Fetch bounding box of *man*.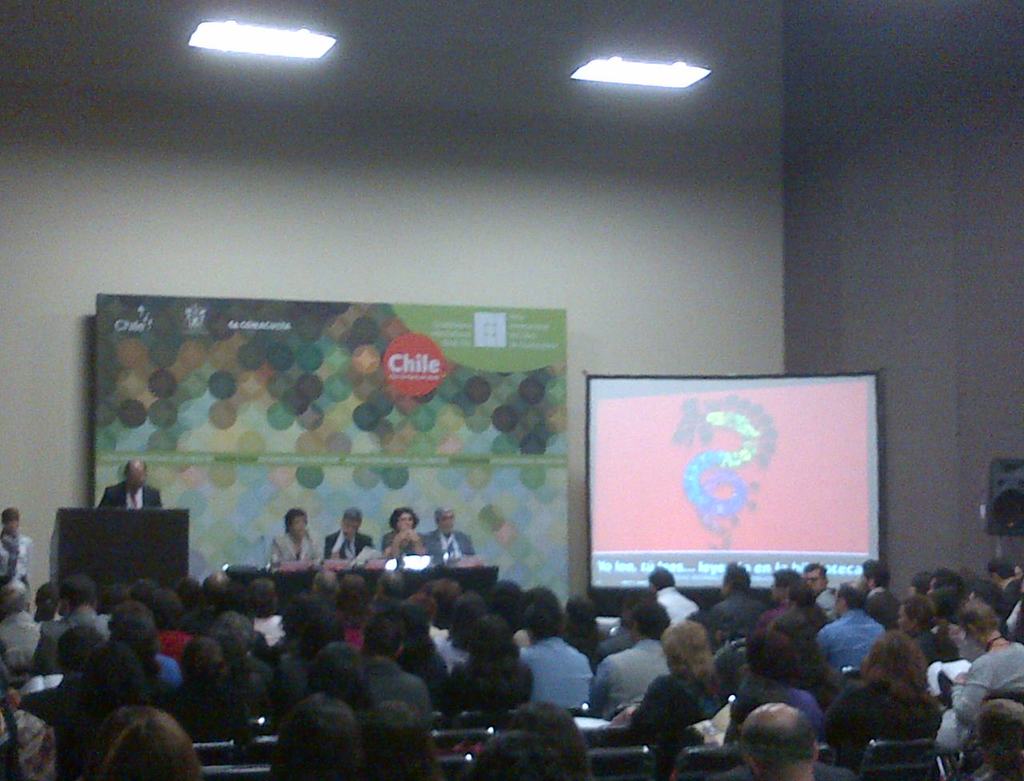
Bbox: x1=98, y1=459, x2=166, y2=511.
